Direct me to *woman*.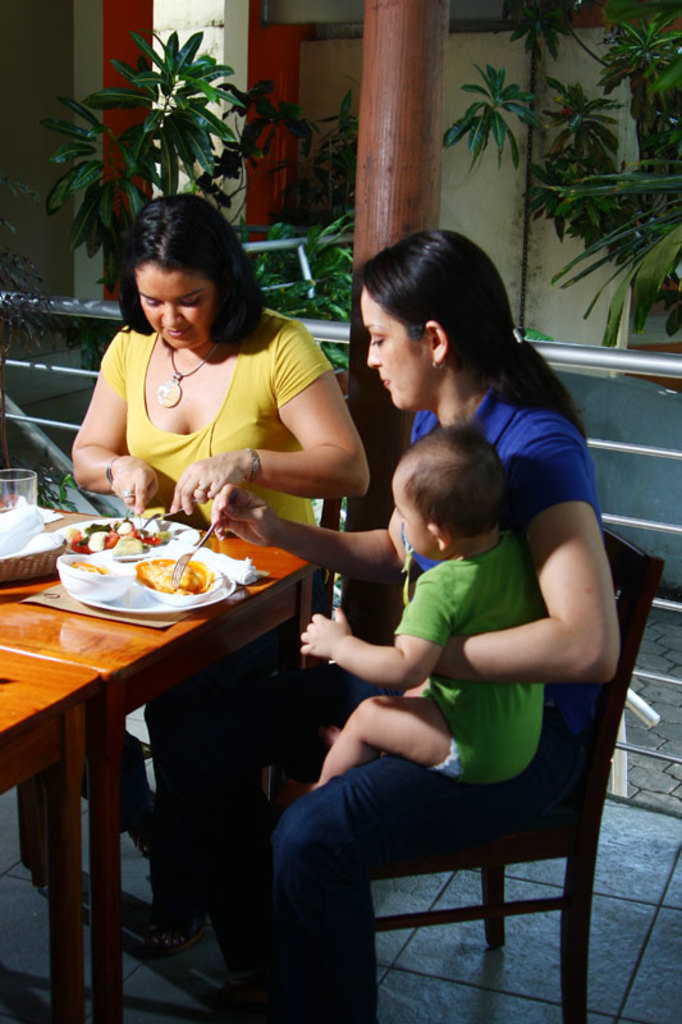
Direction: 59 197 363 534.
